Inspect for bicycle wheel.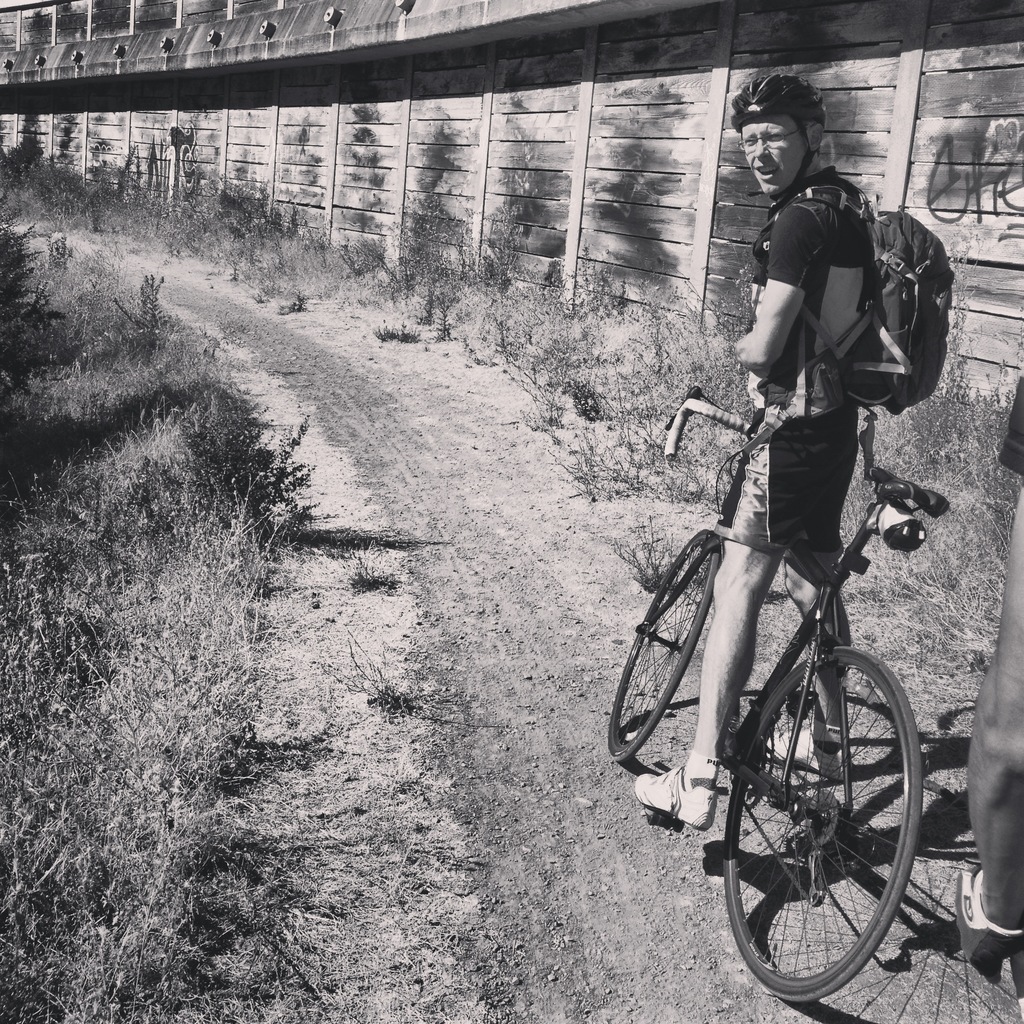
Inspection: (604,529,723,764).
